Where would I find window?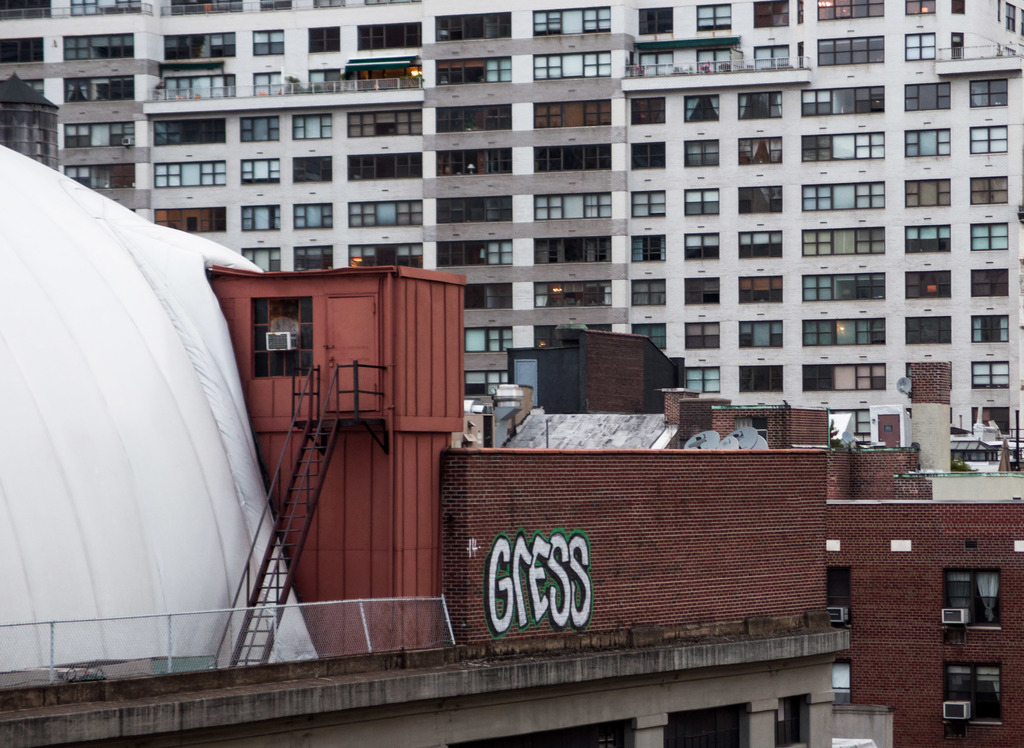
At (left=143, top=159, right=221, bottom=189).
